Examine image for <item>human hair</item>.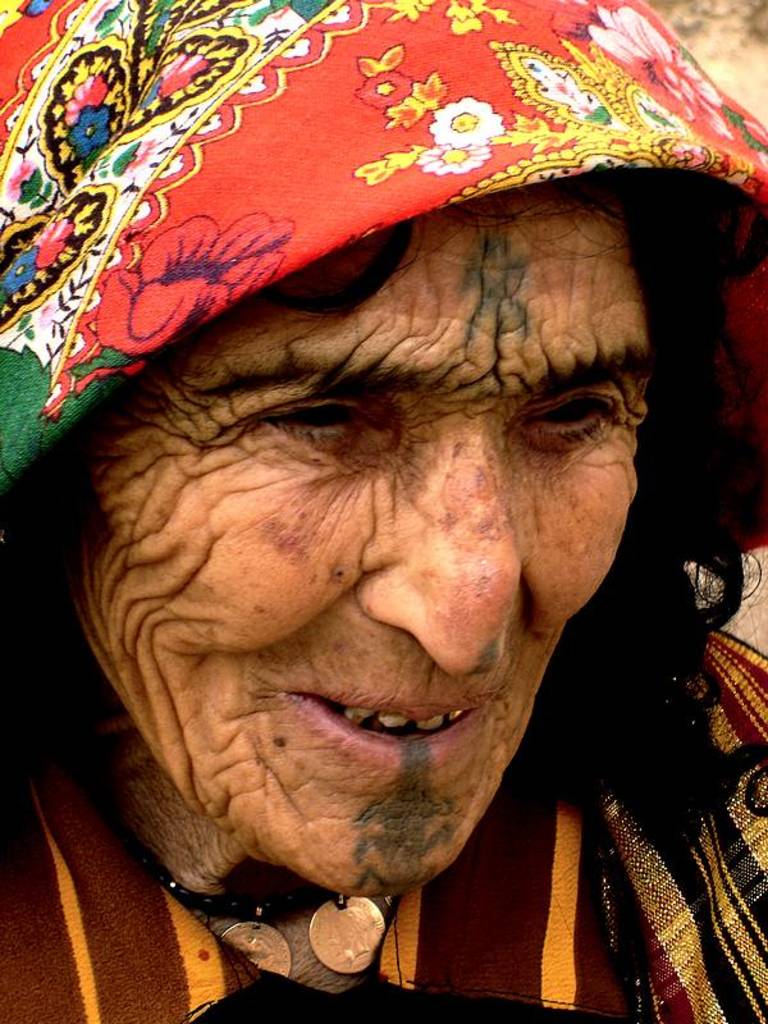
Examination result: (6, 148, 763, 1019).
